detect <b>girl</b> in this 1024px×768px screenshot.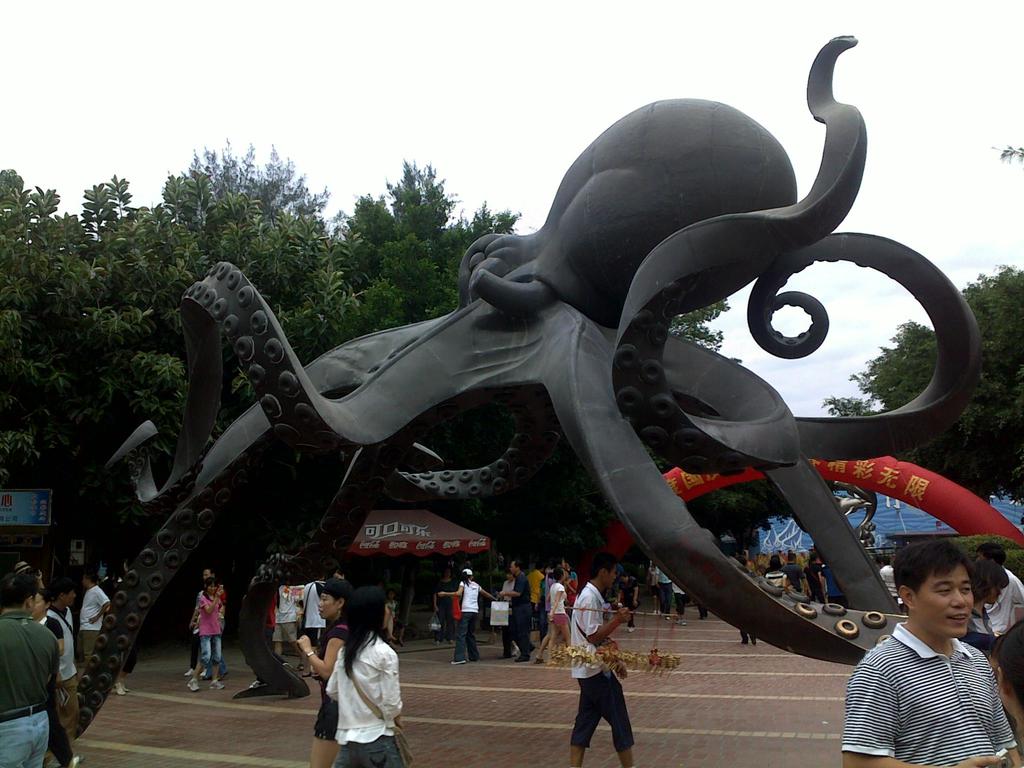
Detection: l=186, t=579, r=227, b=694.
